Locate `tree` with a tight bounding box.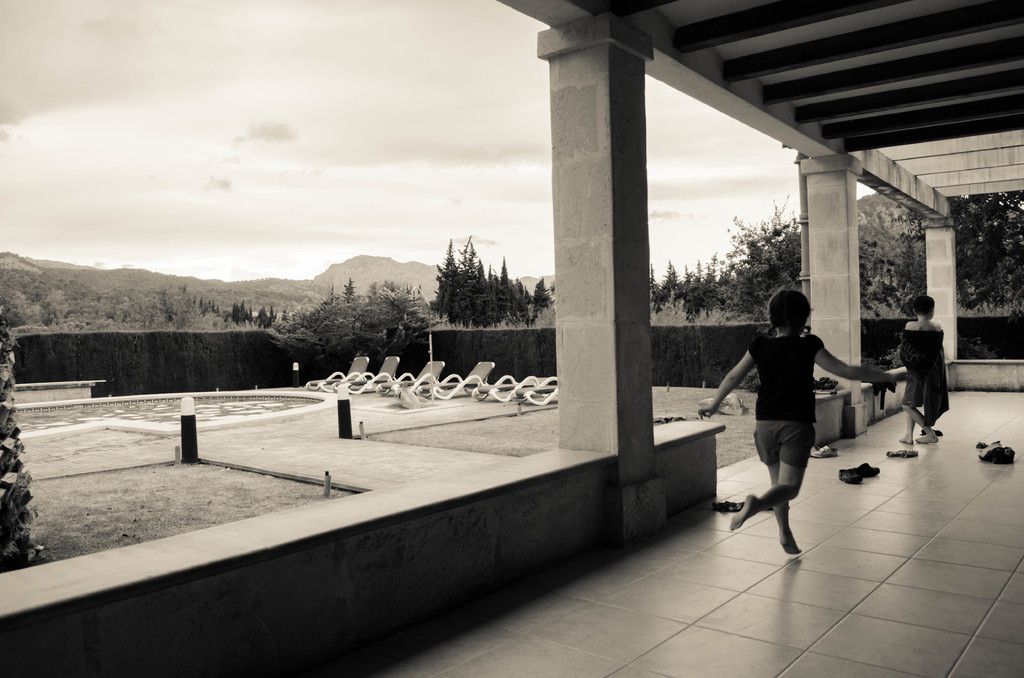
BBox(725, 195, 801, 321).
